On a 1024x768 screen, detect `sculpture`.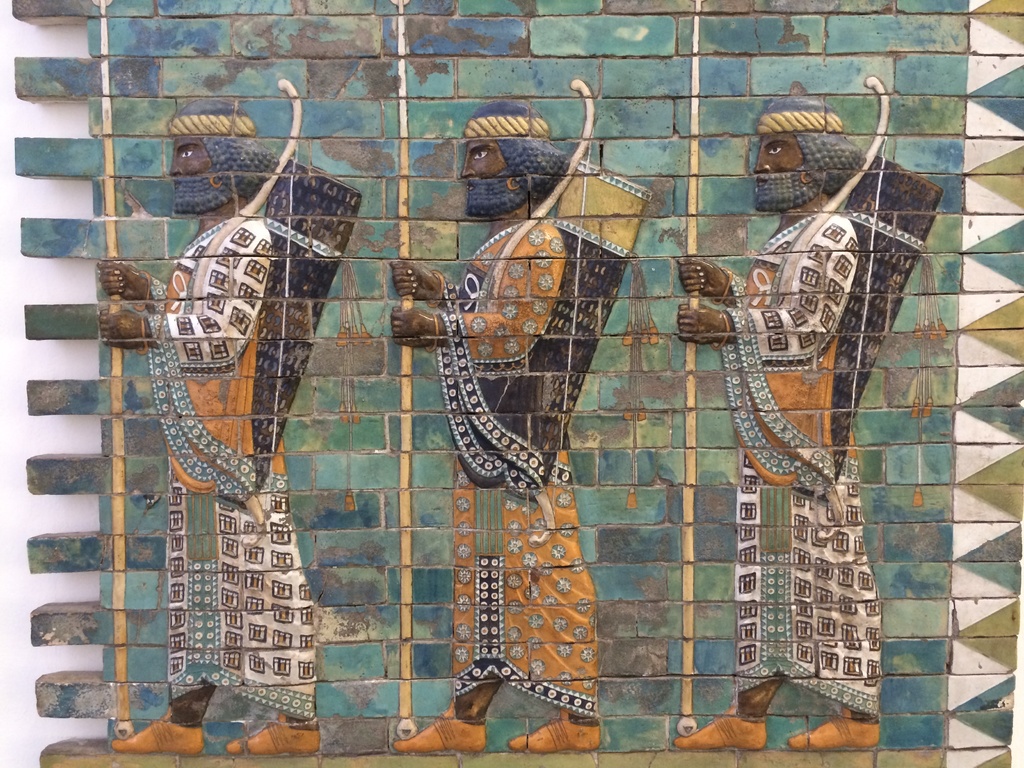
[677, 70, 951, 758].
